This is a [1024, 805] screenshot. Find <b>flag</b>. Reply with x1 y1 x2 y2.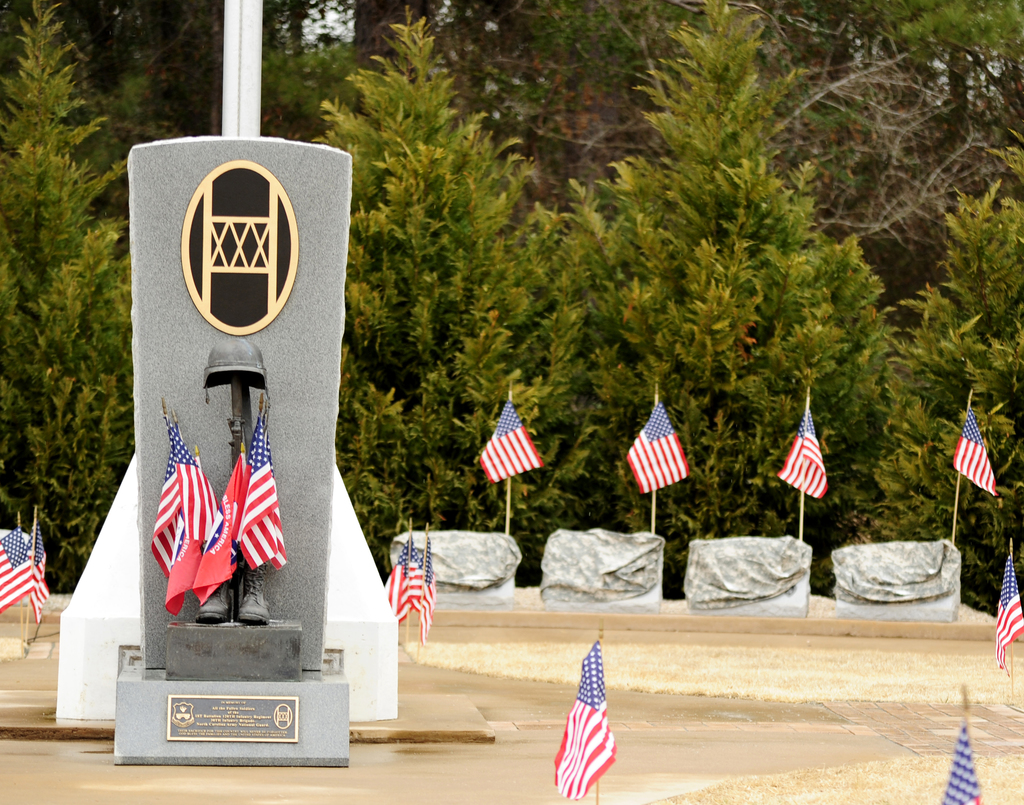
0 524 39 619.
